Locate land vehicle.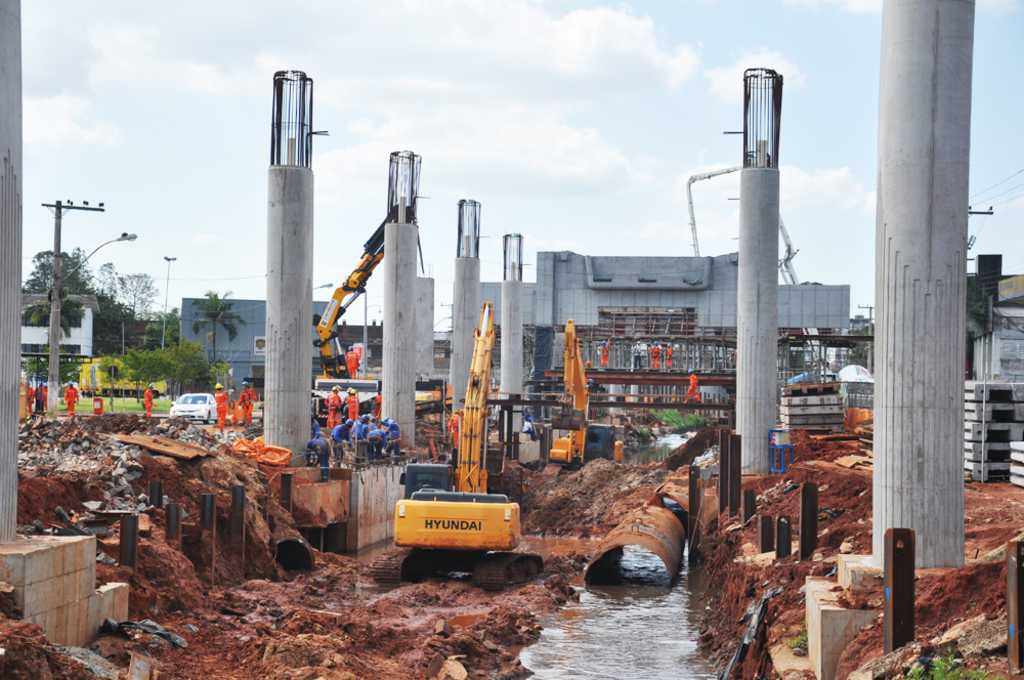
Bounding box: bbox=(167, 387, 220, 425).
